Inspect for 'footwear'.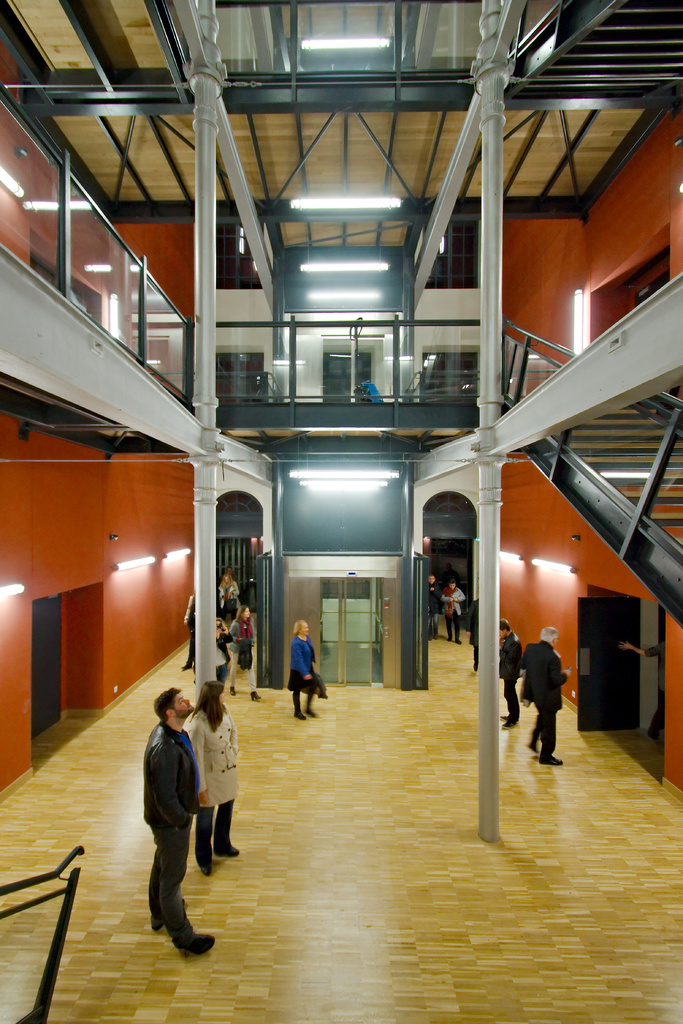
Inspection: 229,683,235,695.
